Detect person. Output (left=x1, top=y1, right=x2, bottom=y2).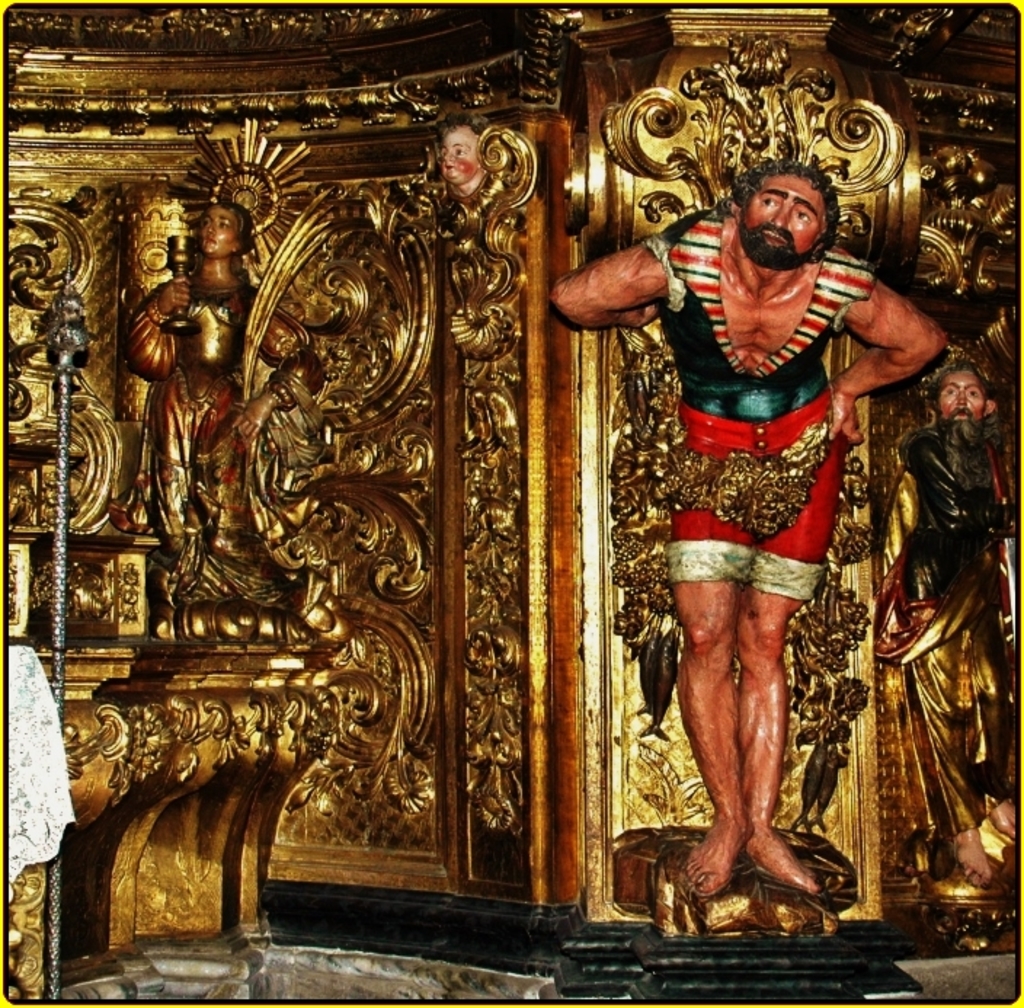
(left=125, top=202, right=324, bottom=620).
